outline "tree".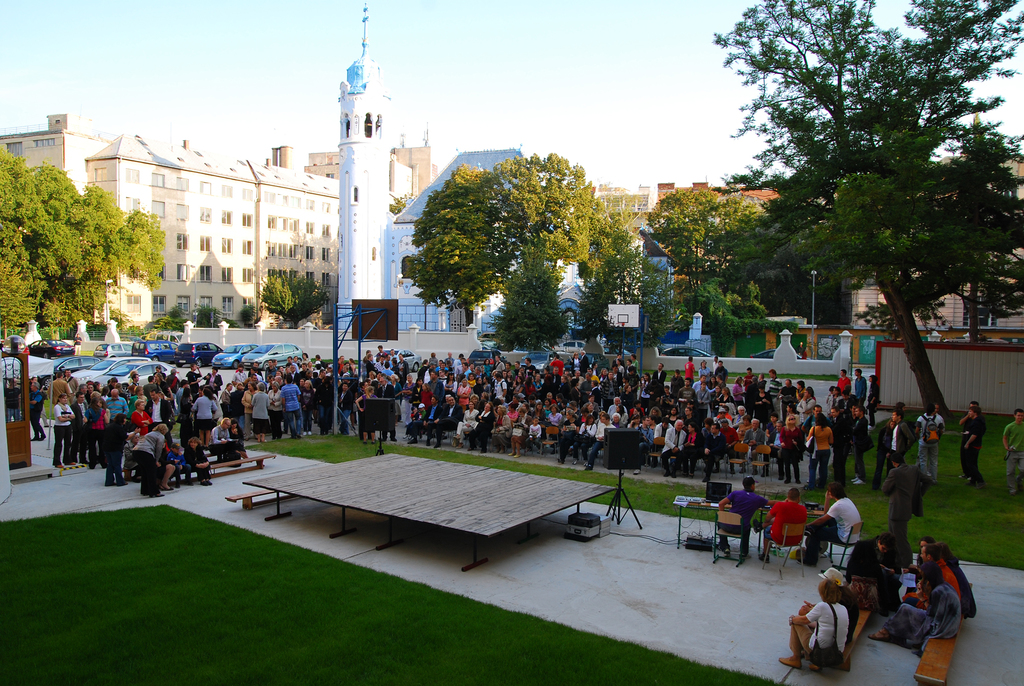
Outline: 387:131:627:345.
